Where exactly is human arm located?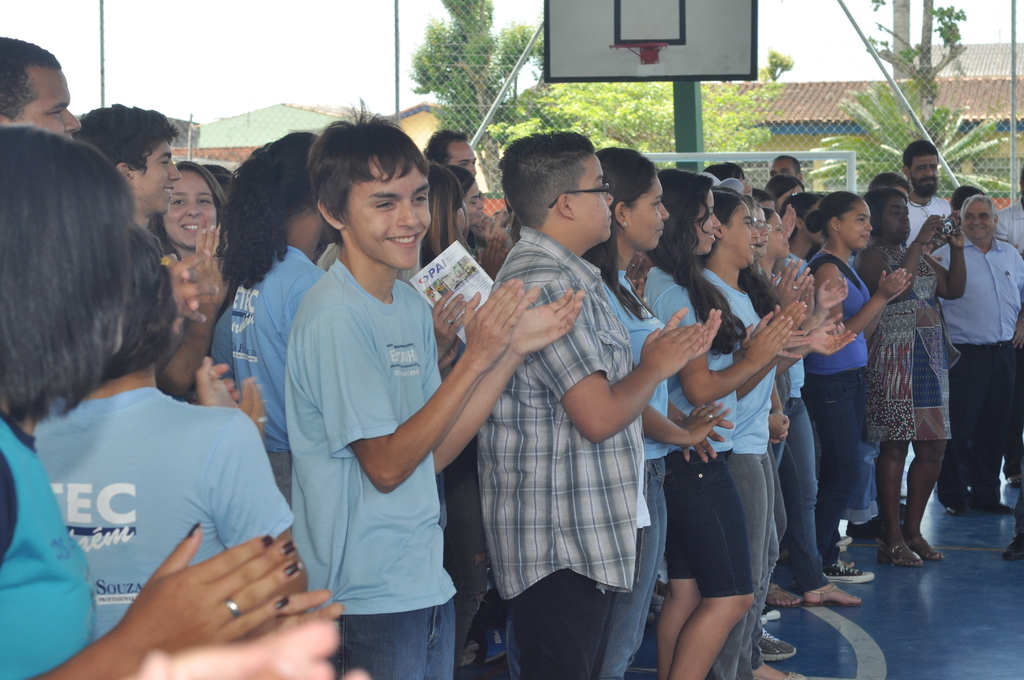
Its bounding box is [769, 259, 806, 311].
